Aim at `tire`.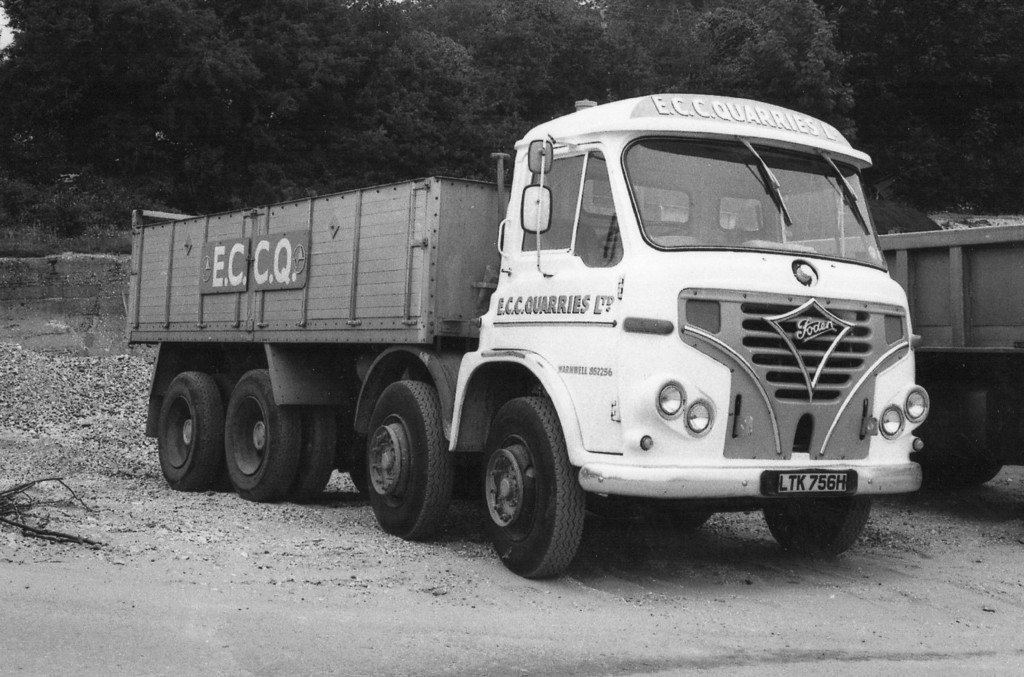
Aimed at 366,380,452,540.
